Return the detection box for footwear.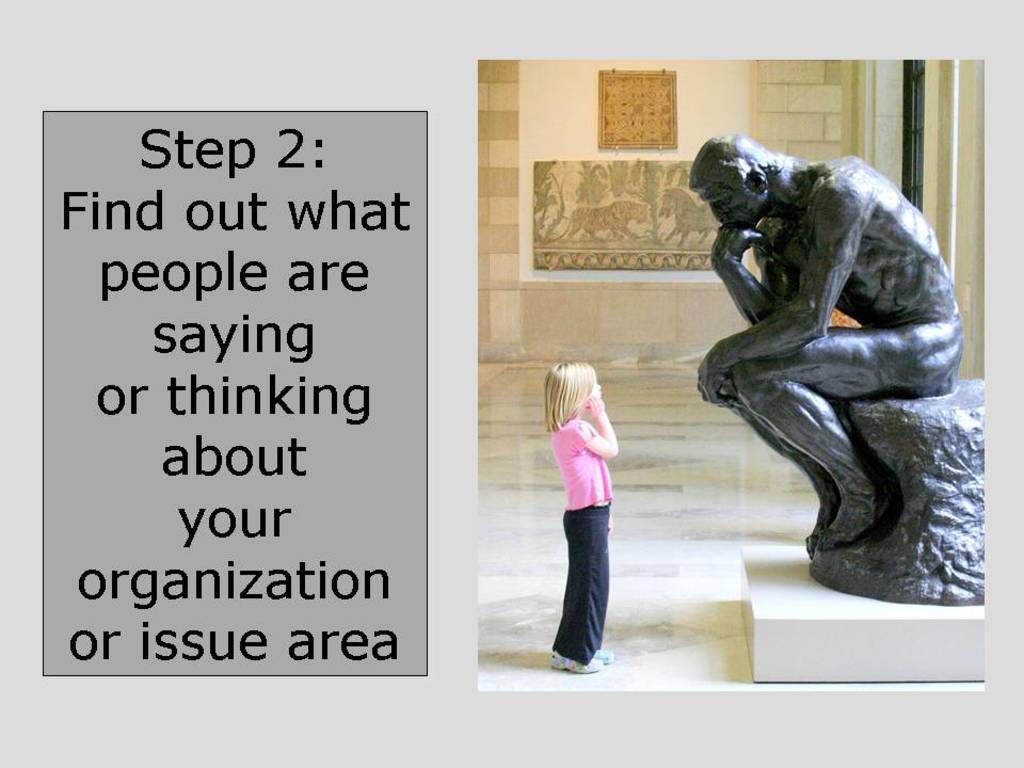
554,653,592,670.
